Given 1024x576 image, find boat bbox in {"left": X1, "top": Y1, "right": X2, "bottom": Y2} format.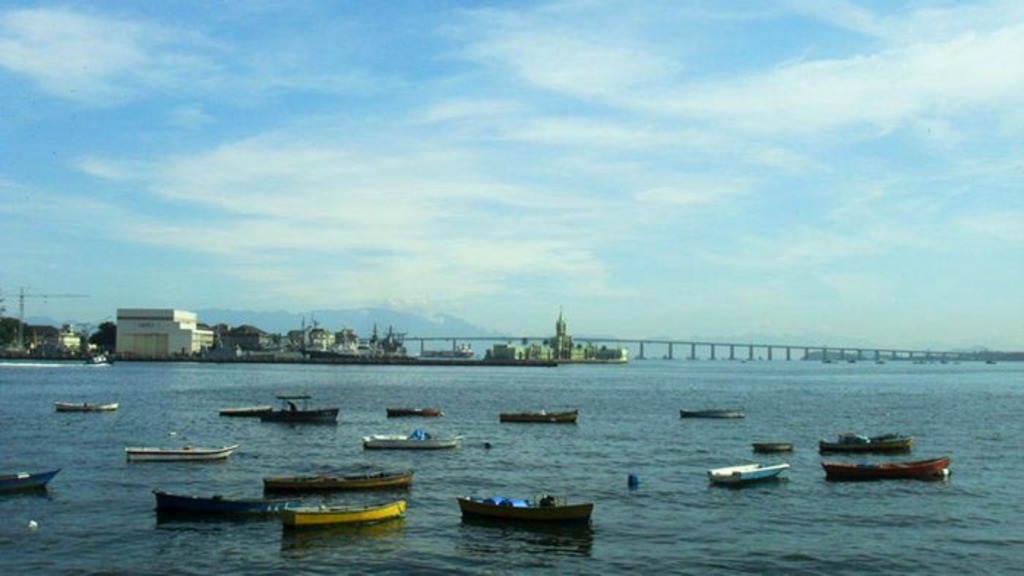
{"left": 361, "top": 427, "right": 459, "bottom": 452}.
